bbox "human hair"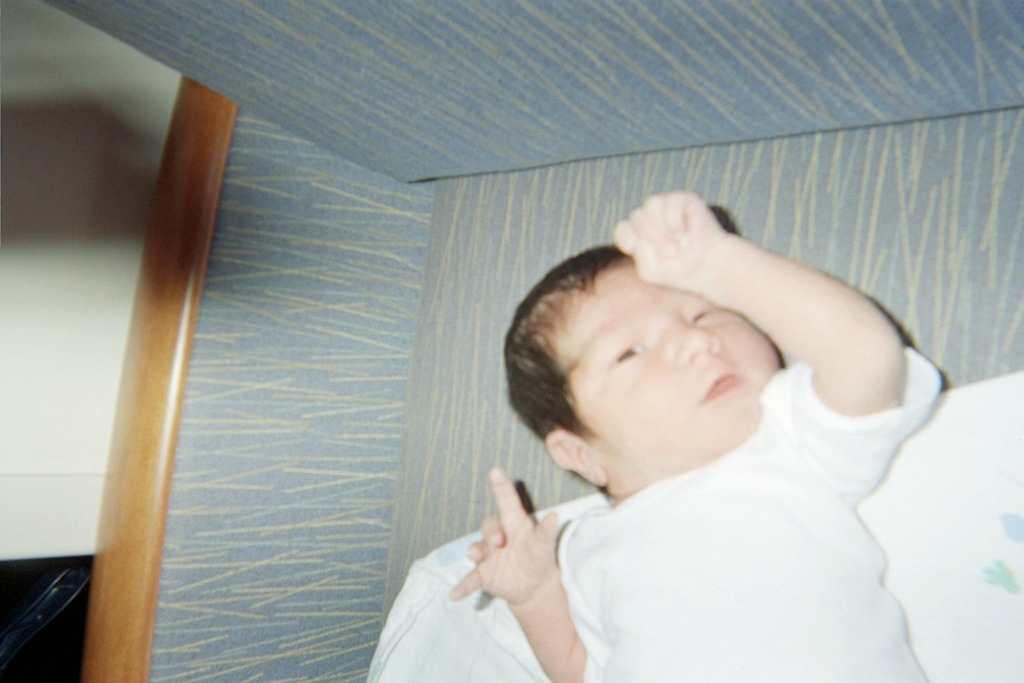
x1=507, y1=249, x2=634, y2=444
